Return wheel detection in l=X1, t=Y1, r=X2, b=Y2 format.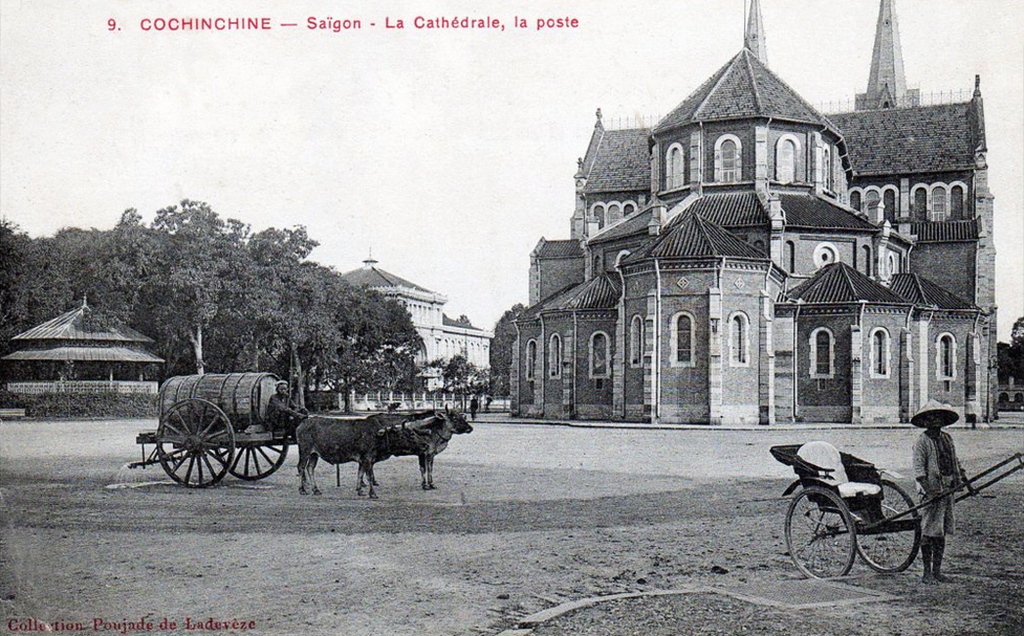
l=216, t=442, r=289, b=481.
